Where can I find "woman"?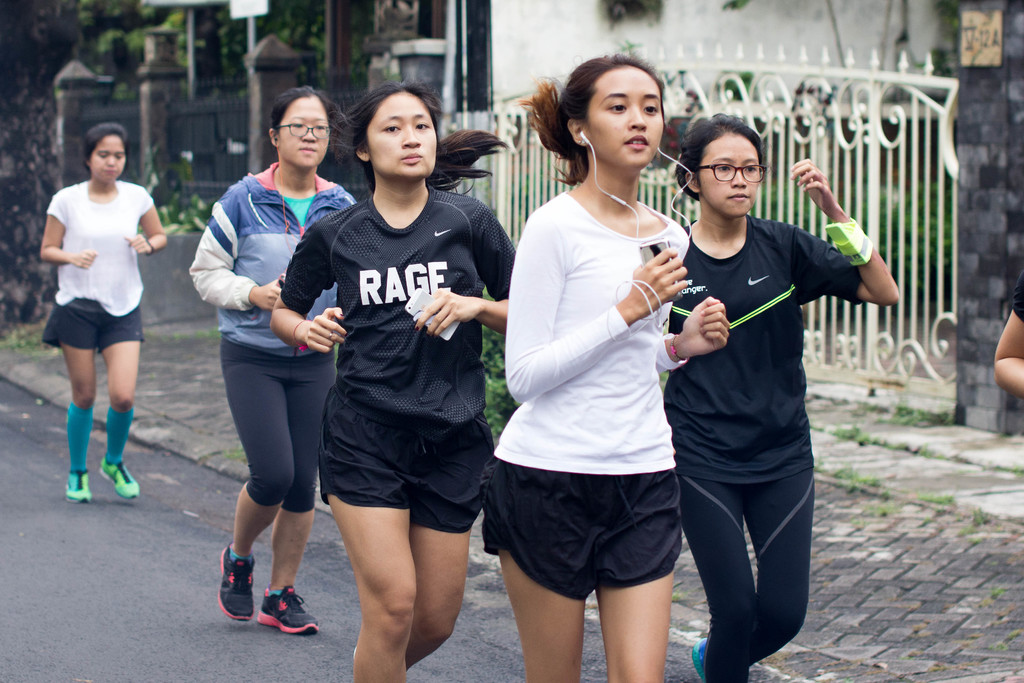
You can find it at 266 78 514 673.
